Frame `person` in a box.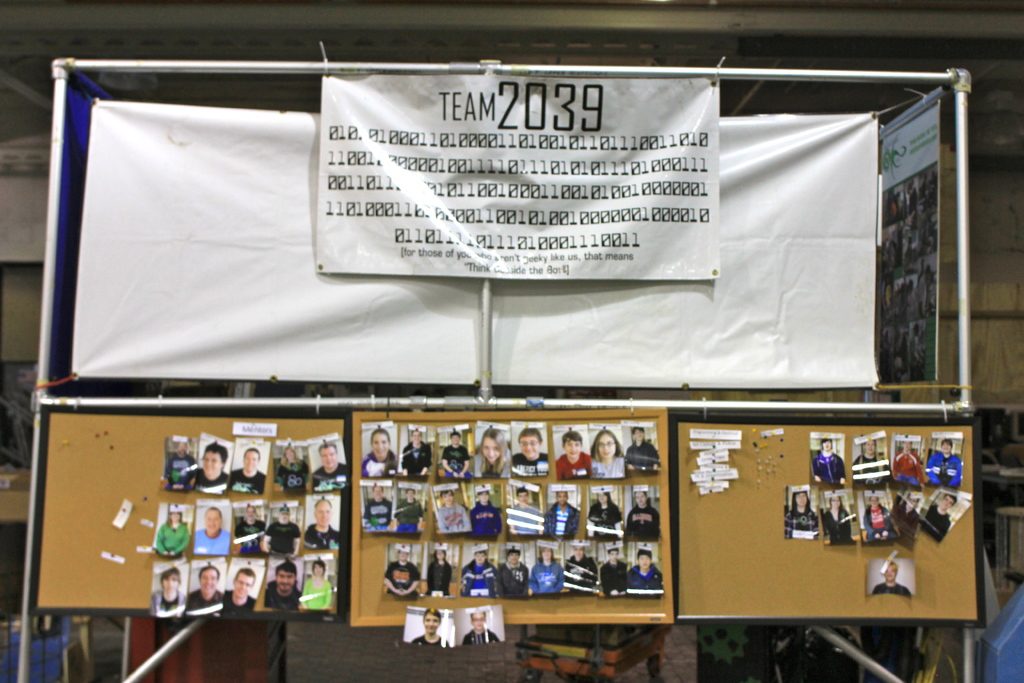
(561,426,590,472).
